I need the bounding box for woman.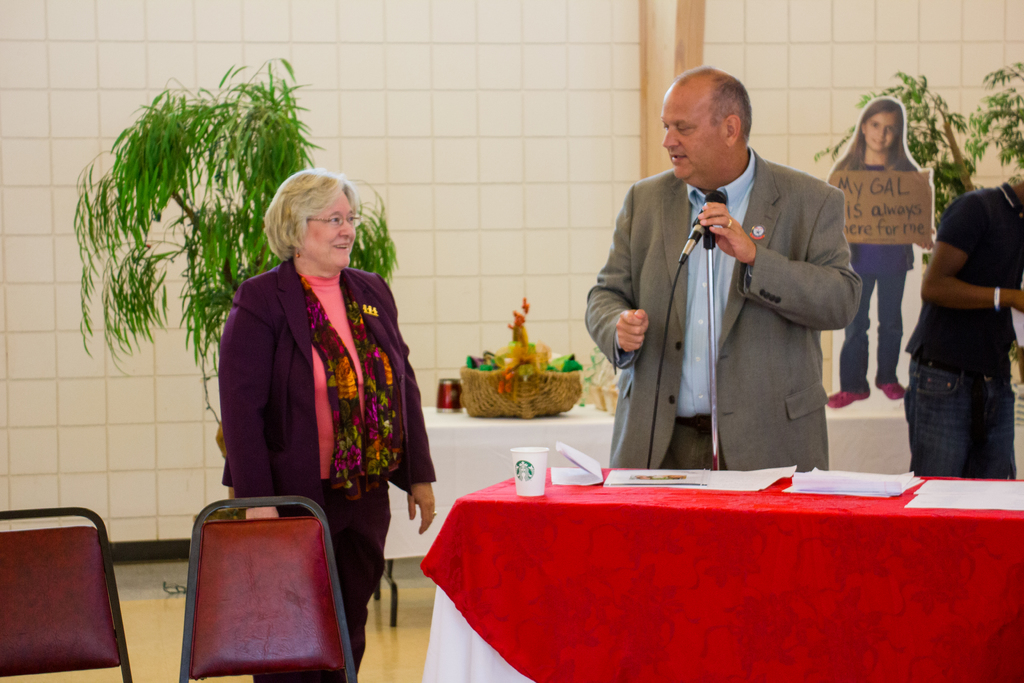
Here it is: 218:169:434:682.
